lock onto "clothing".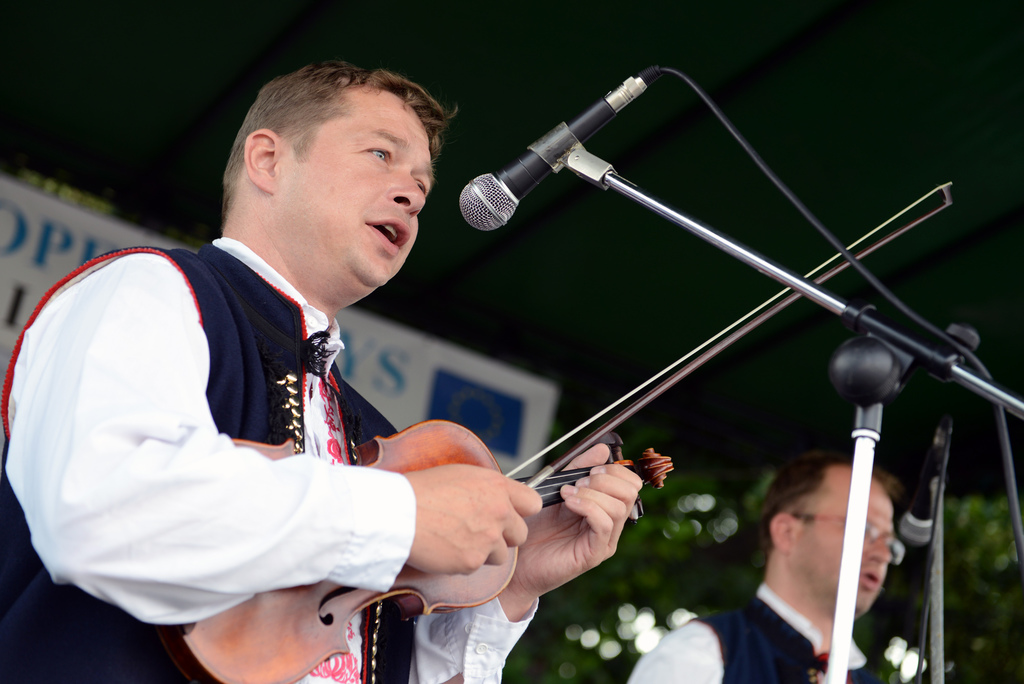
Locked: [left=24, top=208, right=526, bottom=656].
